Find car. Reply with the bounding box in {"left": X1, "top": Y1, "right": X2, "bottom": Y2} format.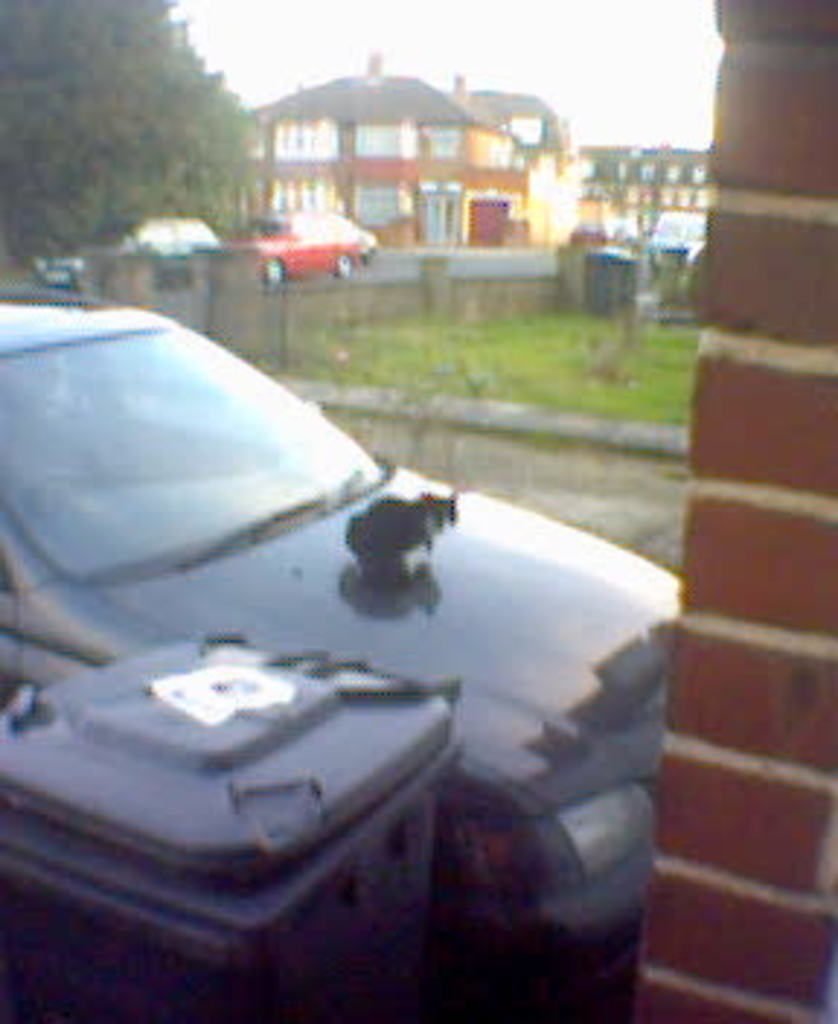
{"left": 643, "top": 207, "right": 707, "bottom": 271}.
